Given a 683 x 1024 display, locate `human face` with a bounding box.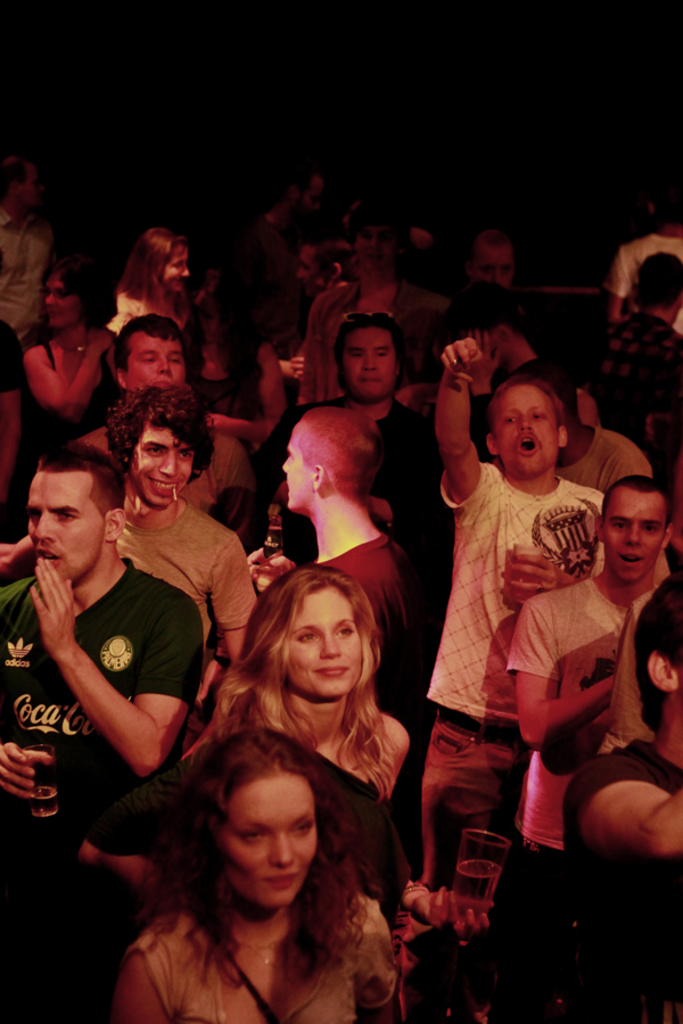
Located: locate(291, 578, 367, 700).
